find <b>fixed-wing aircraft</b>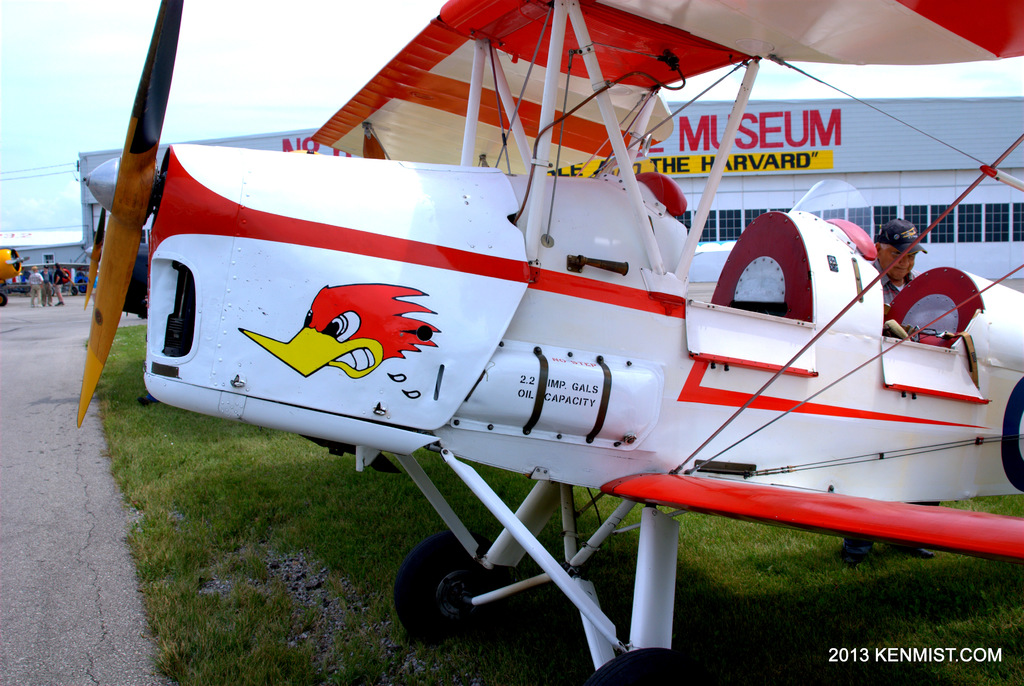
bbox=[52, 0, 1023, 681]
